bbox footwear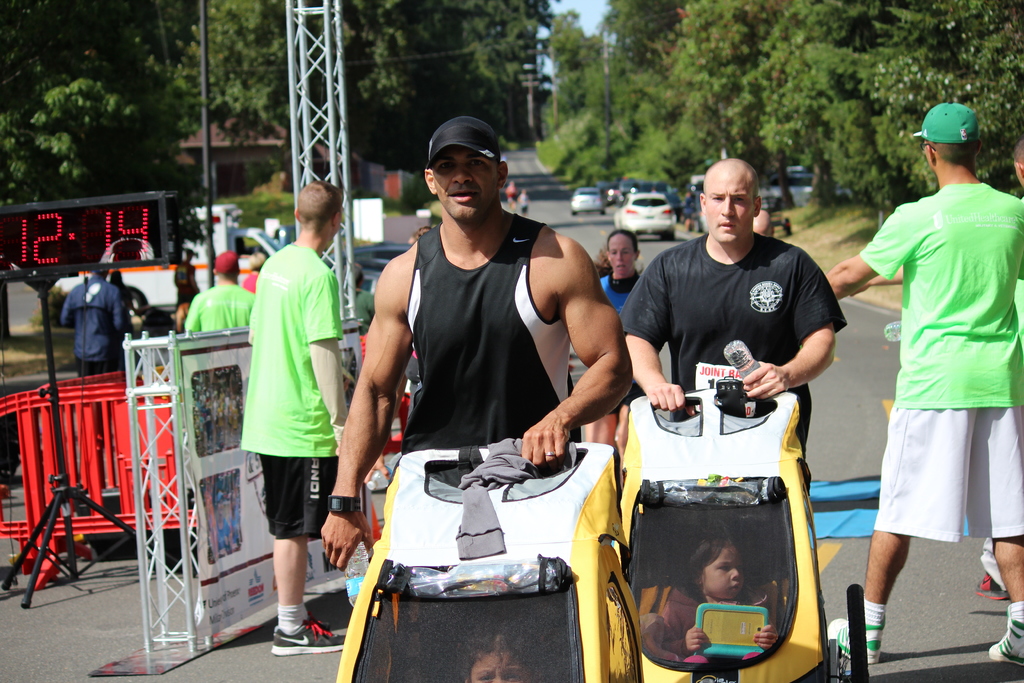
988,614,1023,673
